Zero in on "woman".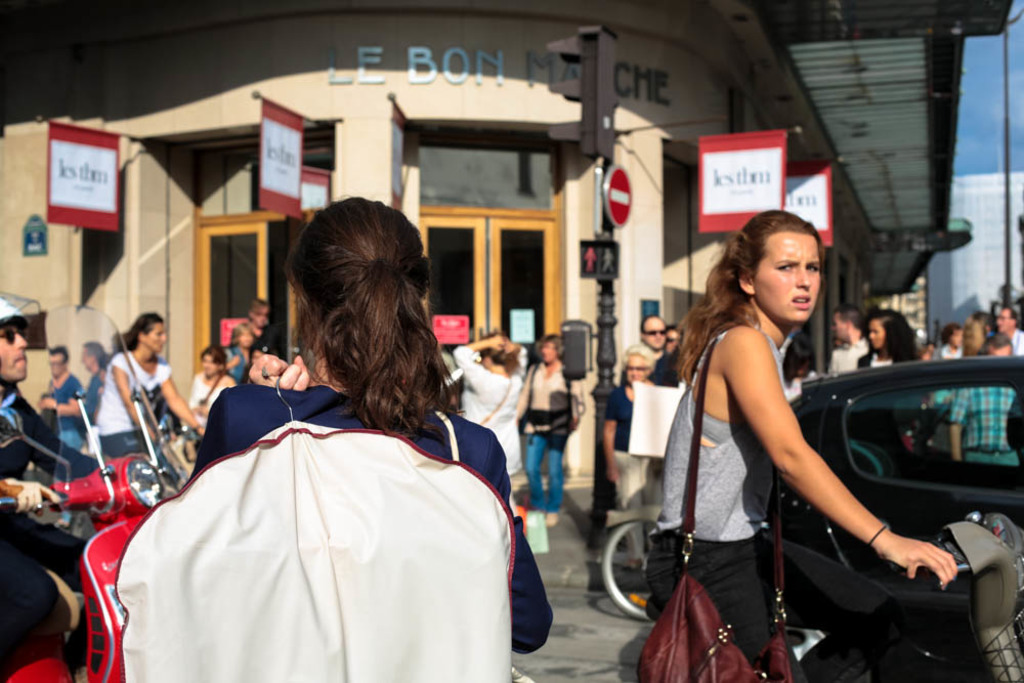
Zeroed in: bbox=[605, 344, 664, 579].
